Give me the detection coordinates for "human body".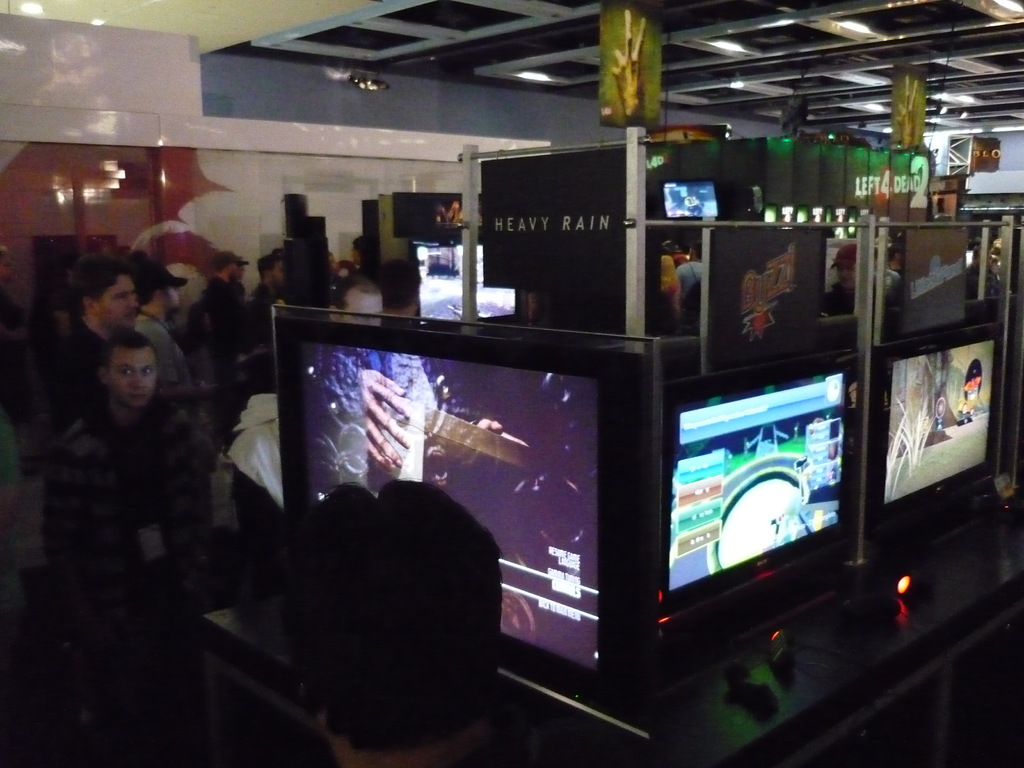
<bbox>135, 255, 195, 388</bbox>.
